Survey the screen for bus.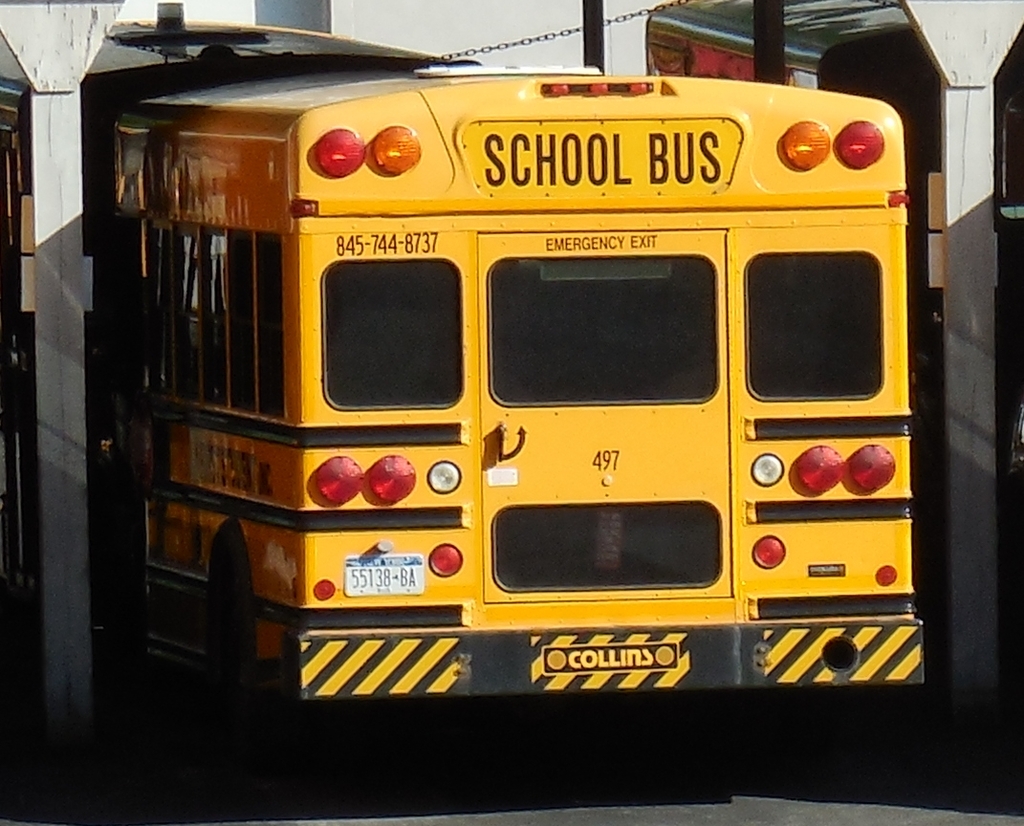
Survey found: [x1=98, y1=62, x2=921, y2=686].
